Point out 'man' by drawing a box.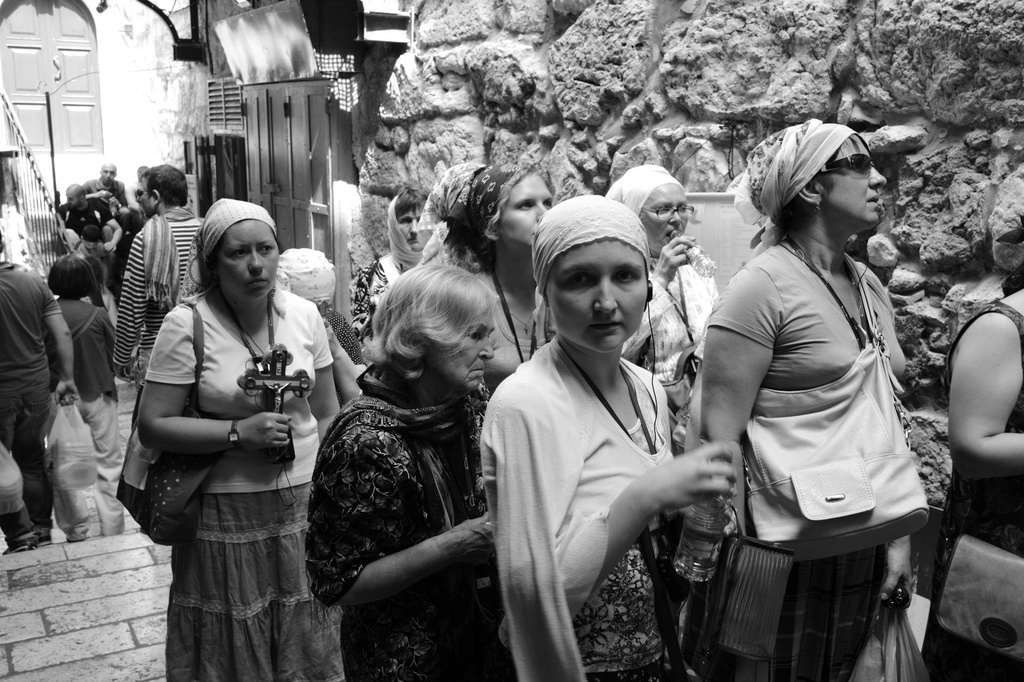
{"x1": 0, "y1": 225, "x2": 81, "y2": 556}.
